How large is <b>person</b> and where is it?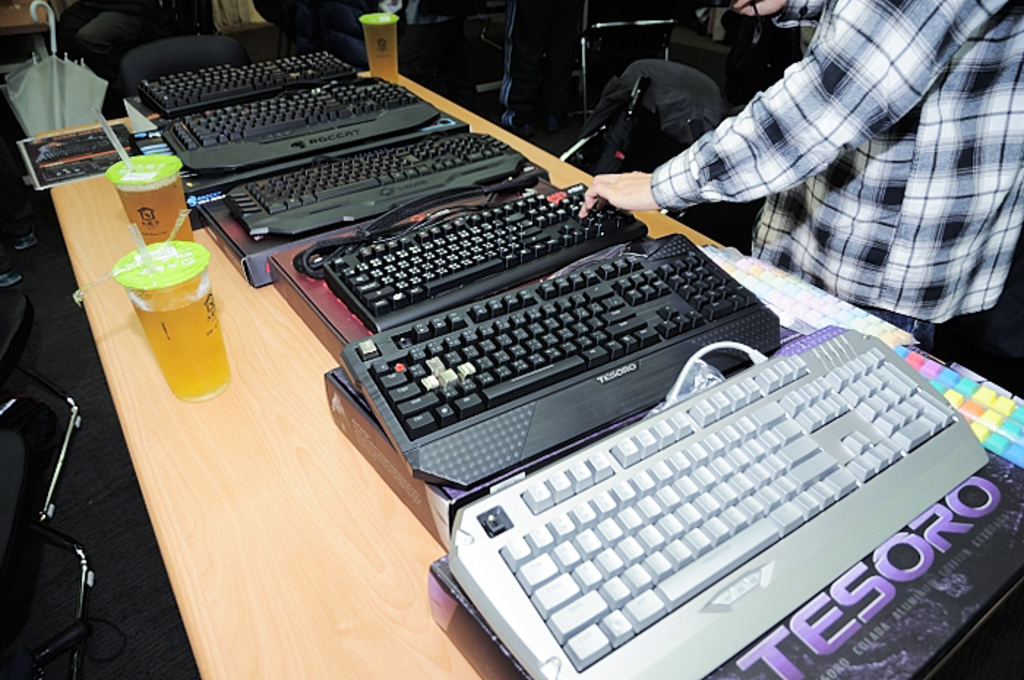
Bounding box: x1=644 y1=0 x2=987 y2=332.
